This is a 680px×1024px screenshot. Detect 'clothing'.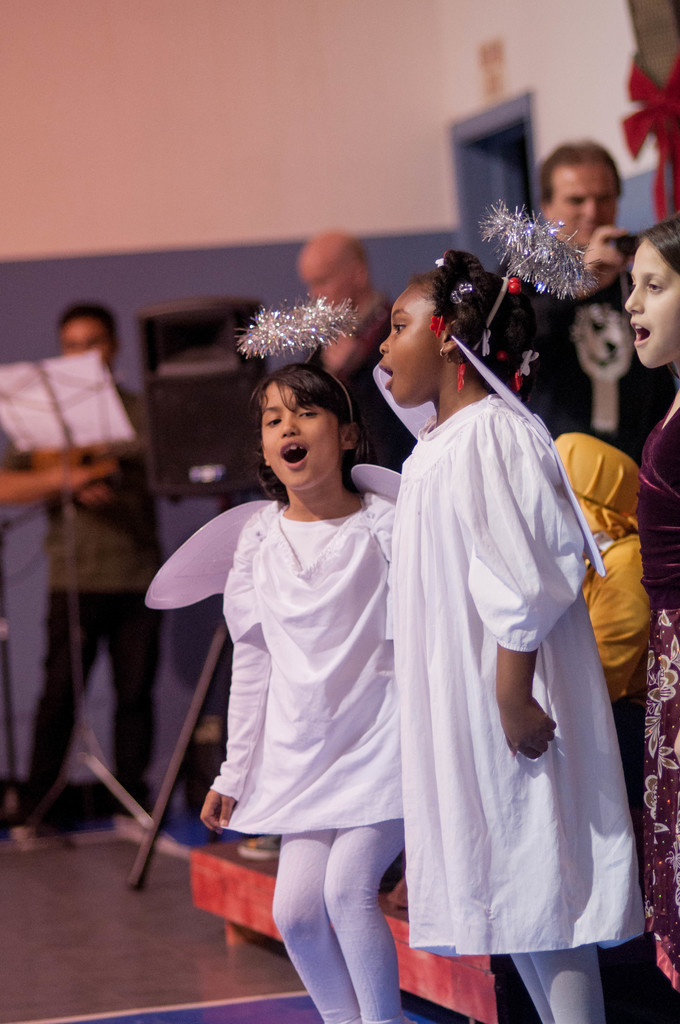
[0, 382, 172, 822].
